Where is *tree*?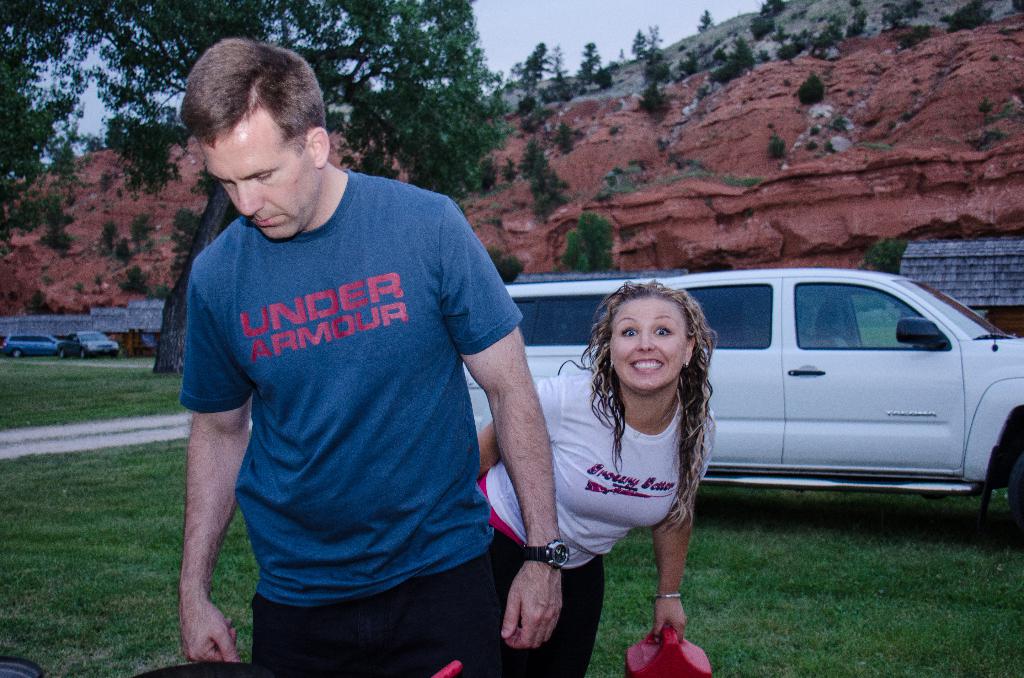
490/254/527/282.
